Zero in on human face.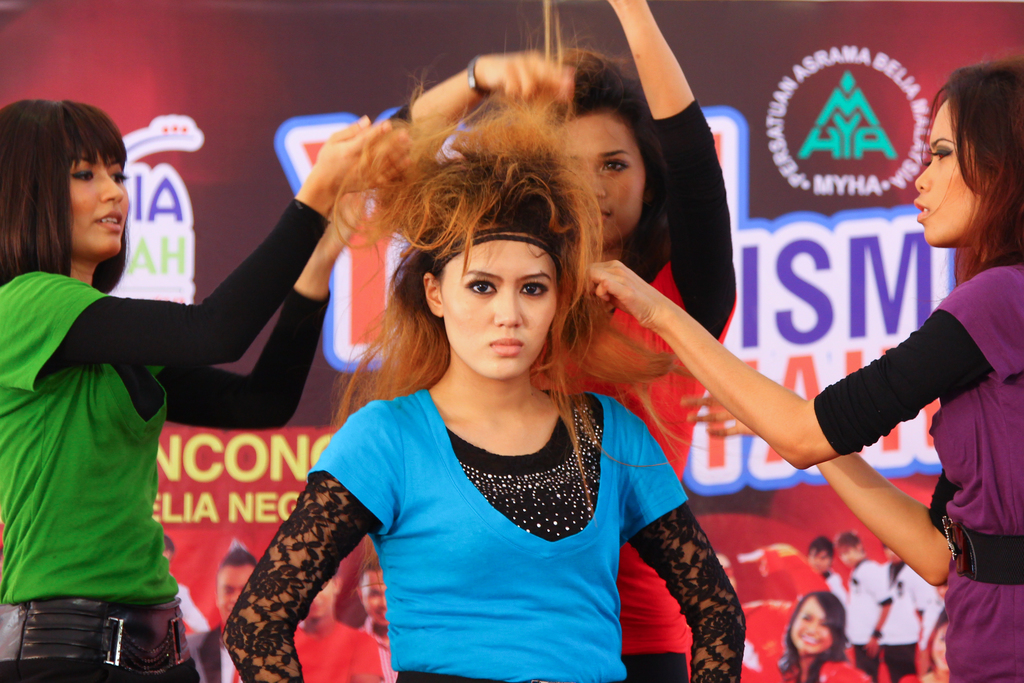
Zeroed in: (363,566,393,632).
